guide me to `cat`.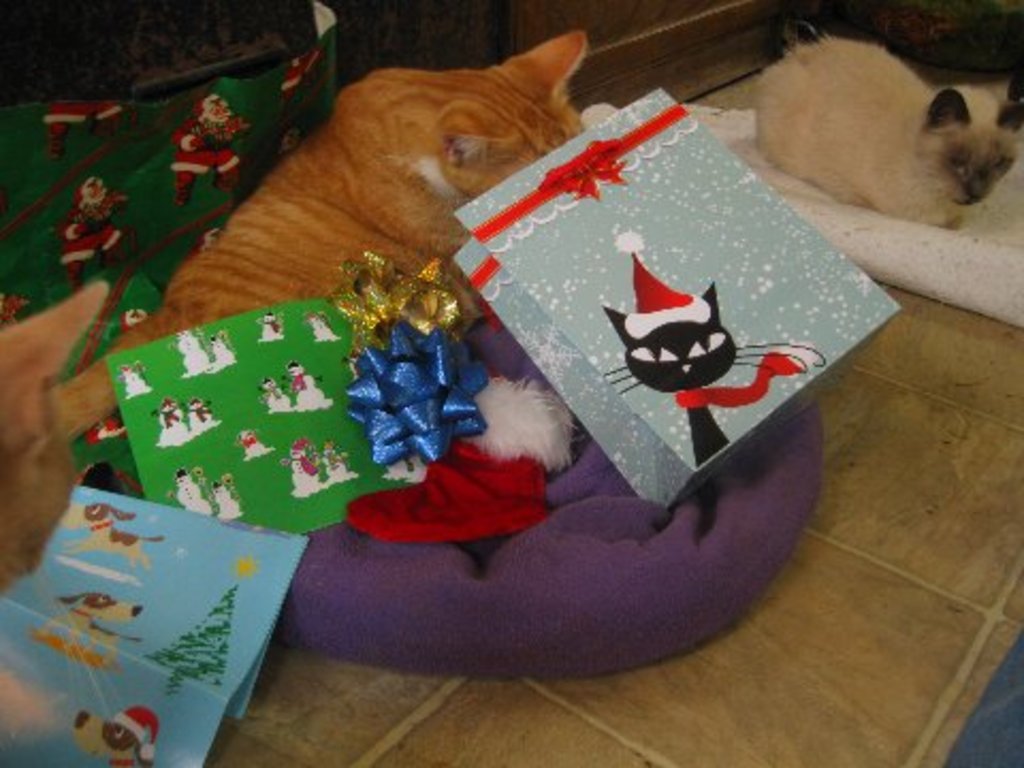
Guidance: rect(51, 23, 589, 446).
